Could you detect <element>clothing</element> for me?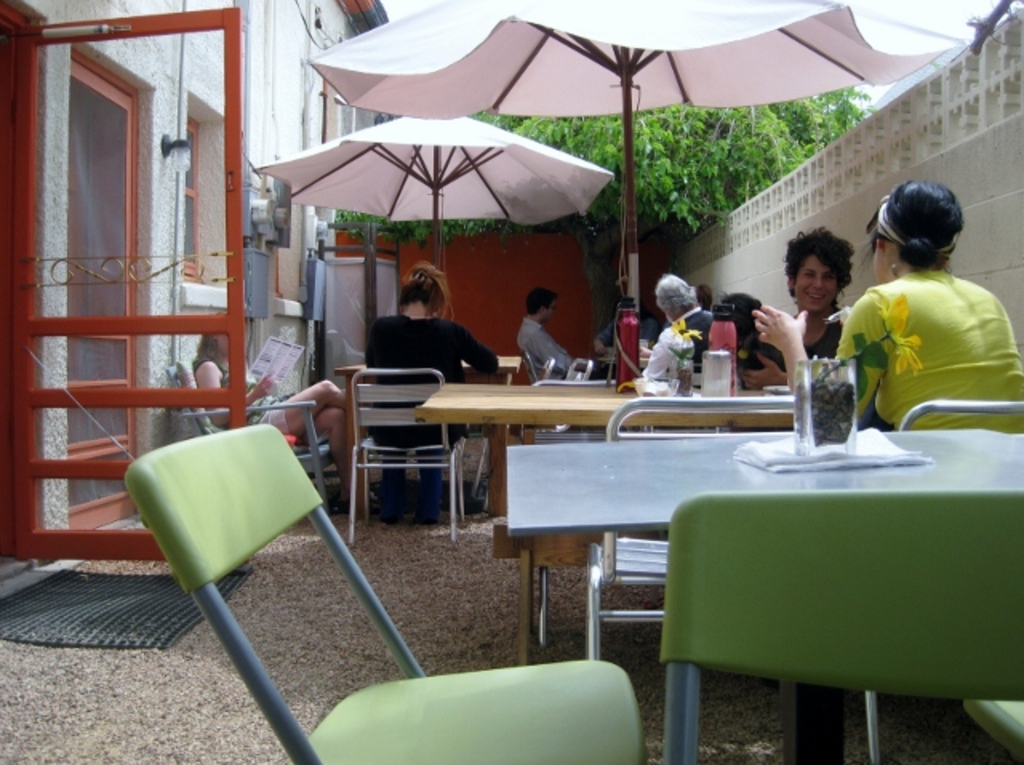
Detection result: 517,318,582,400.
